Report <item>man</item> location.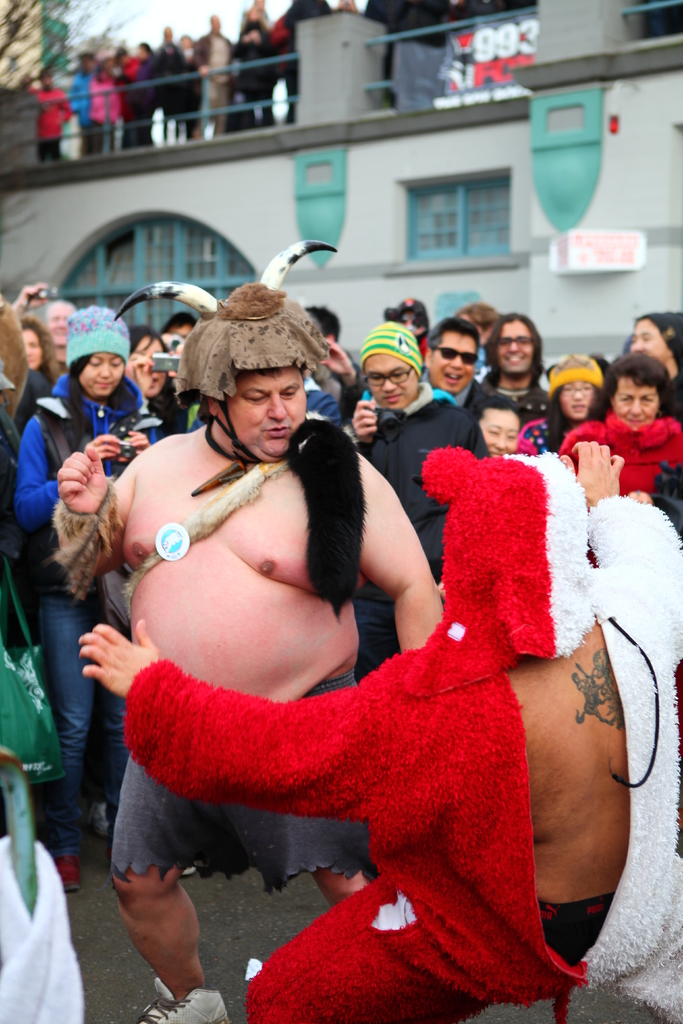
Report: select_region(48, 236, 447, 1021).
